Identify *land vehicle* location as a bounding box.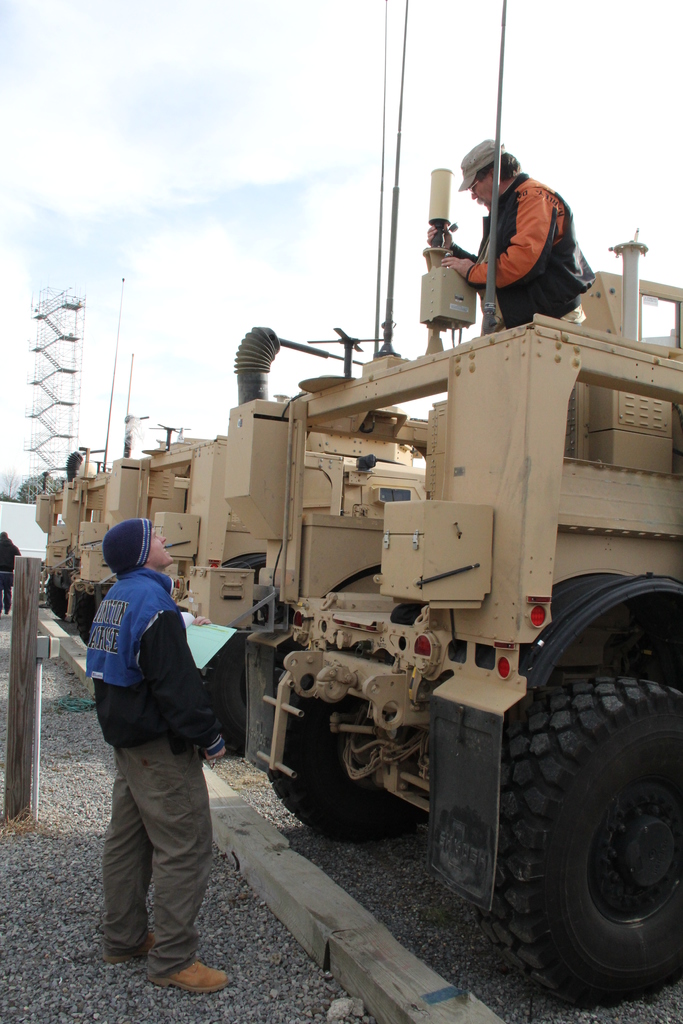
61/452/108/640.
